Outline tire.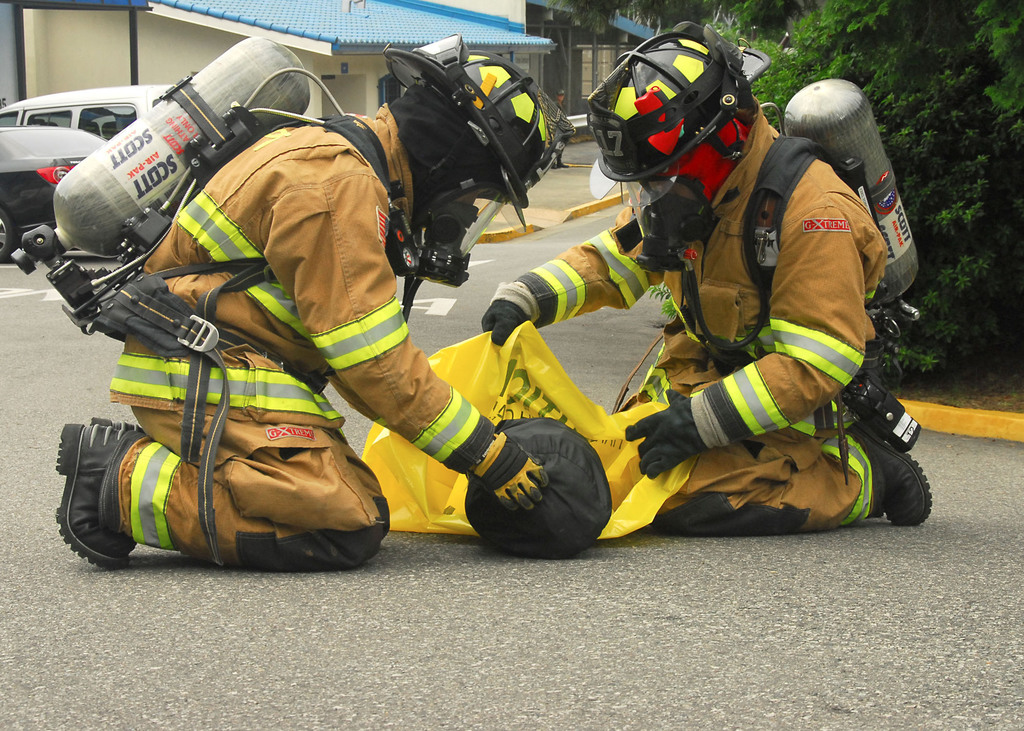
Outline: <box>0,202,8,266</box>.
